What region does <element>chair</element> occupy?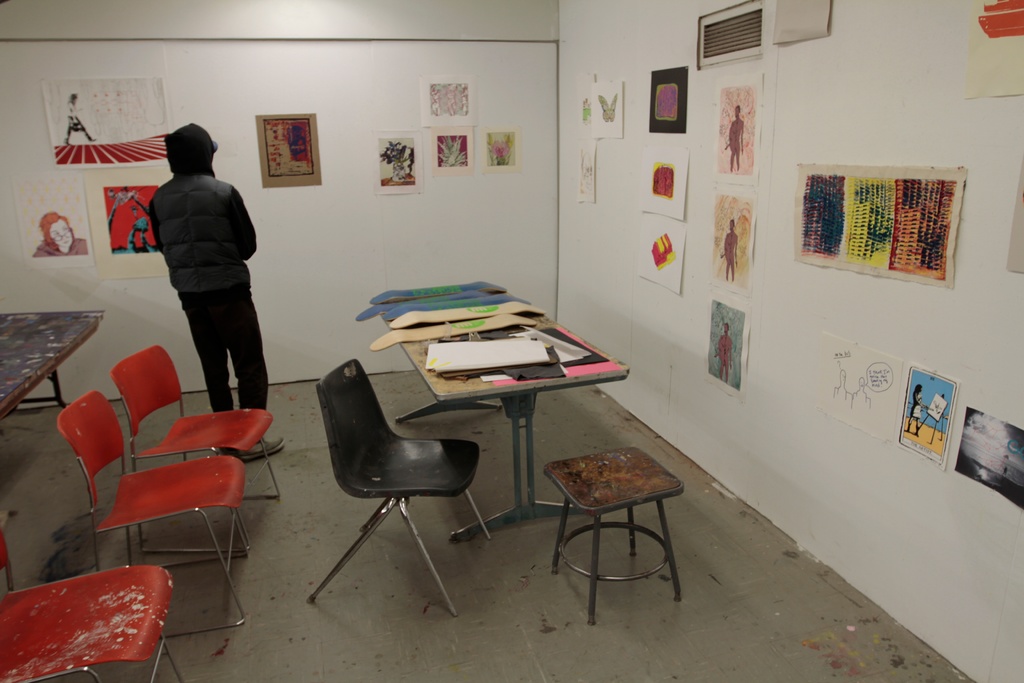
(left=106, top=346, right=282, bottom=551).
